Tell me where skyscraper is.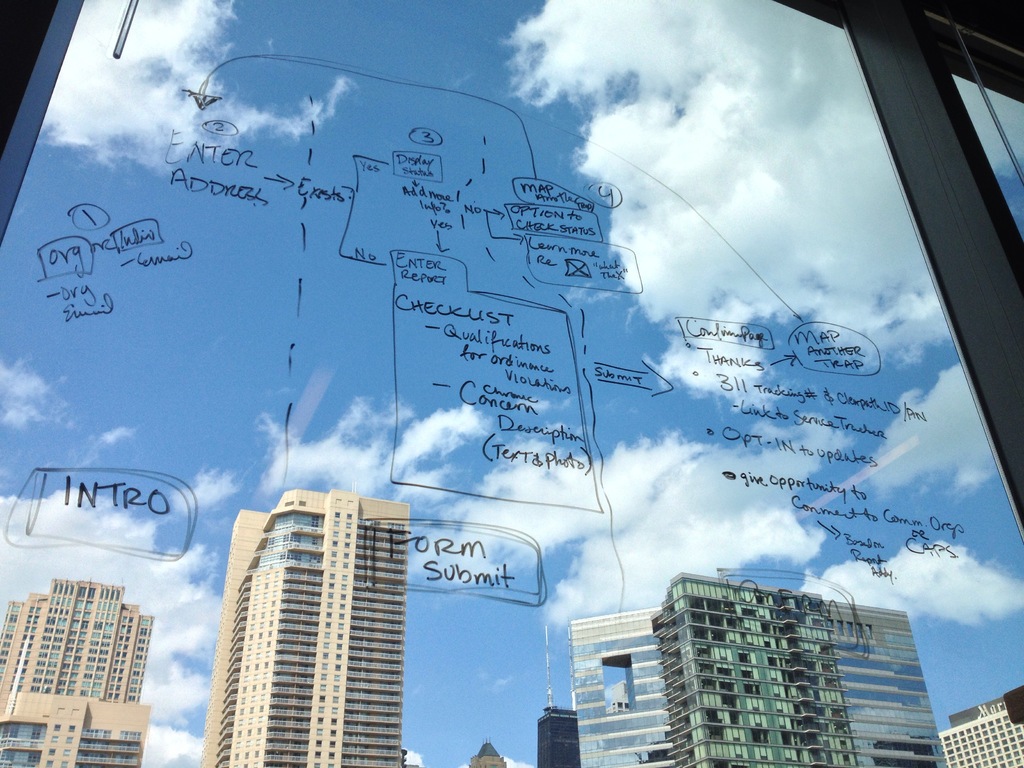
skyscraper is at region(943, 696, 1023, 767).
